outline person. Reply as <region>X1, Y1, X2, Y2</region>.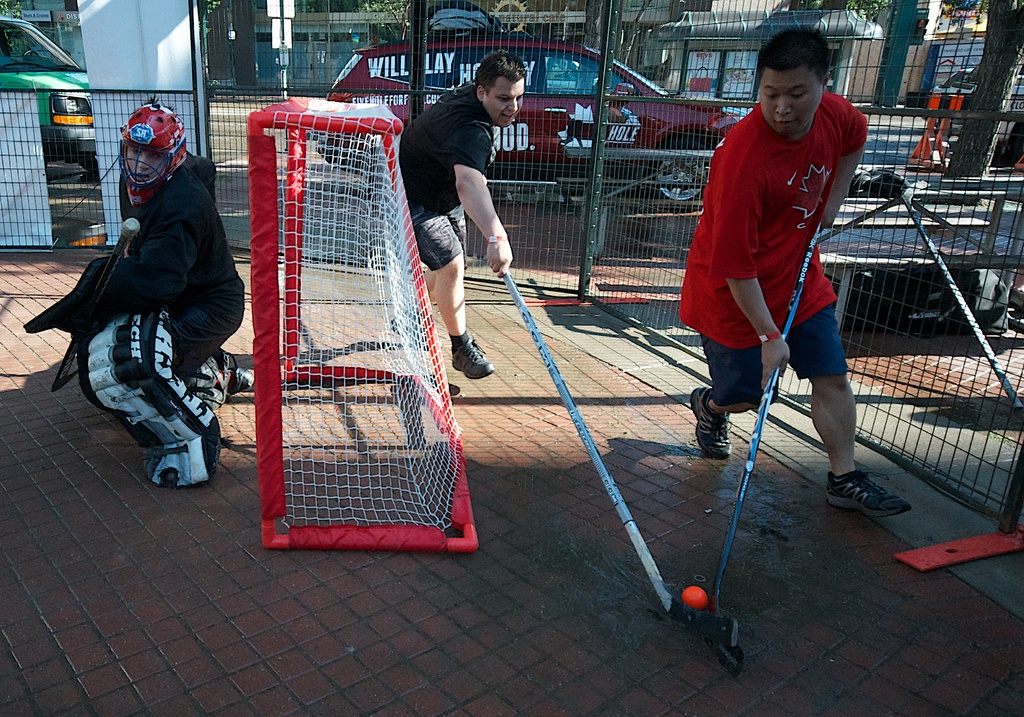
<region>371, 45, 525, 382</region>.
